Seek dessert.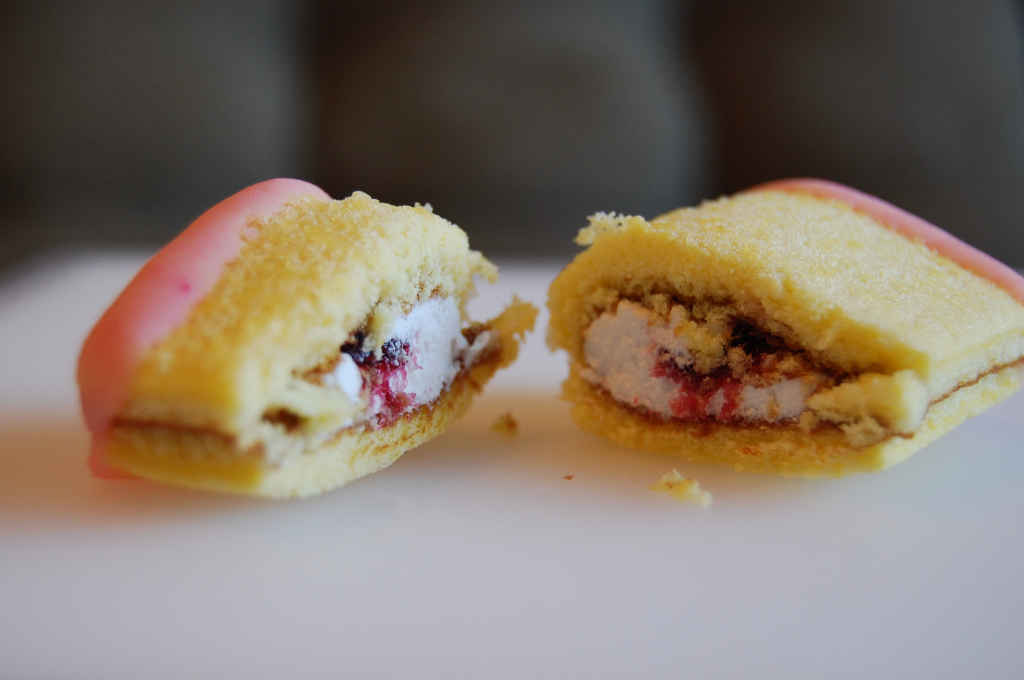
(532, 169, 1023, 473).
